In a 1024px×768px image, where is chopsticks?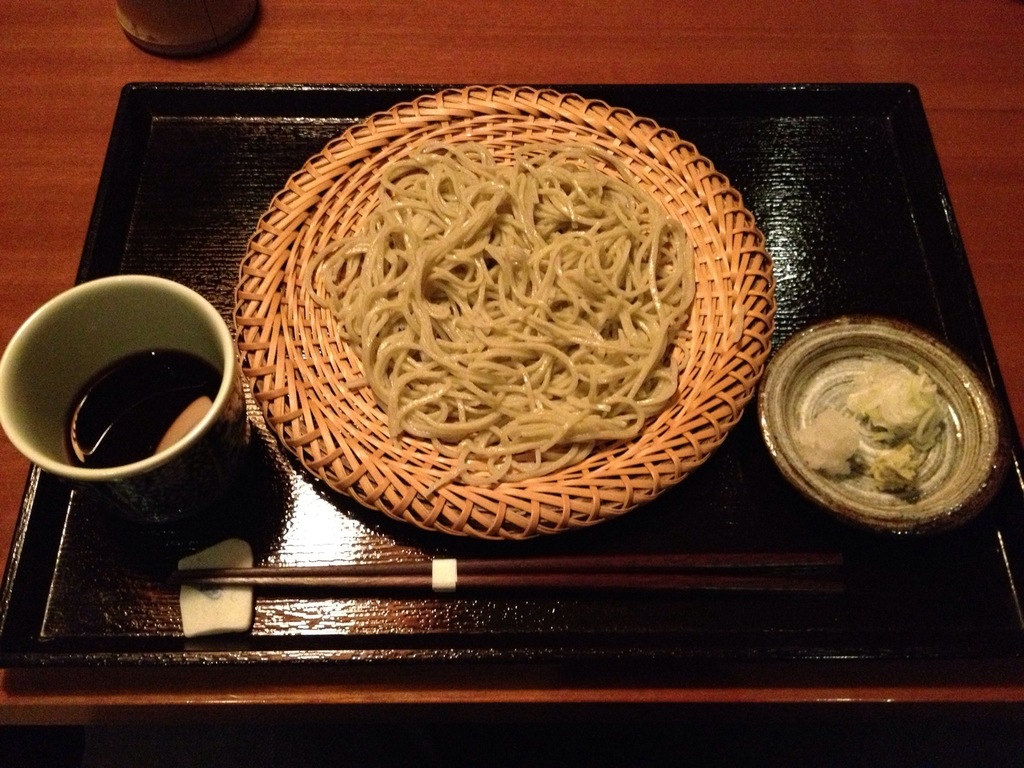
[174,552,926,610].
